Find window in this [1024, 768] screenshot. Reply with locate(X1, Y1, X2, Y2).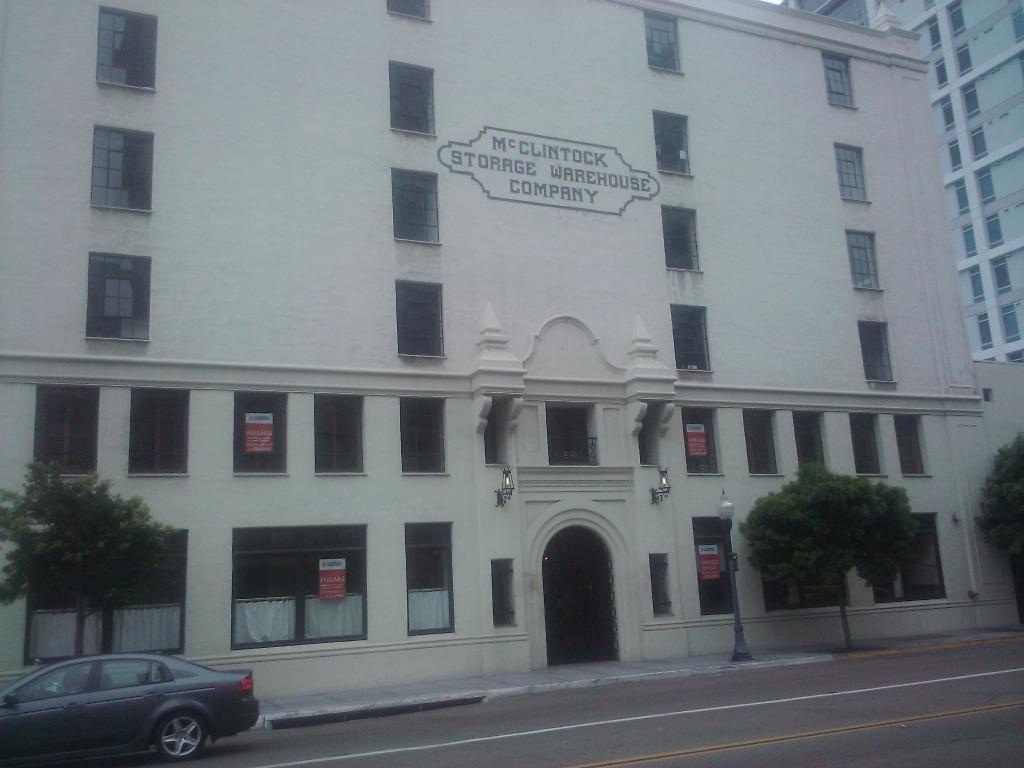
locate(1006, 350, 1023, 364).
